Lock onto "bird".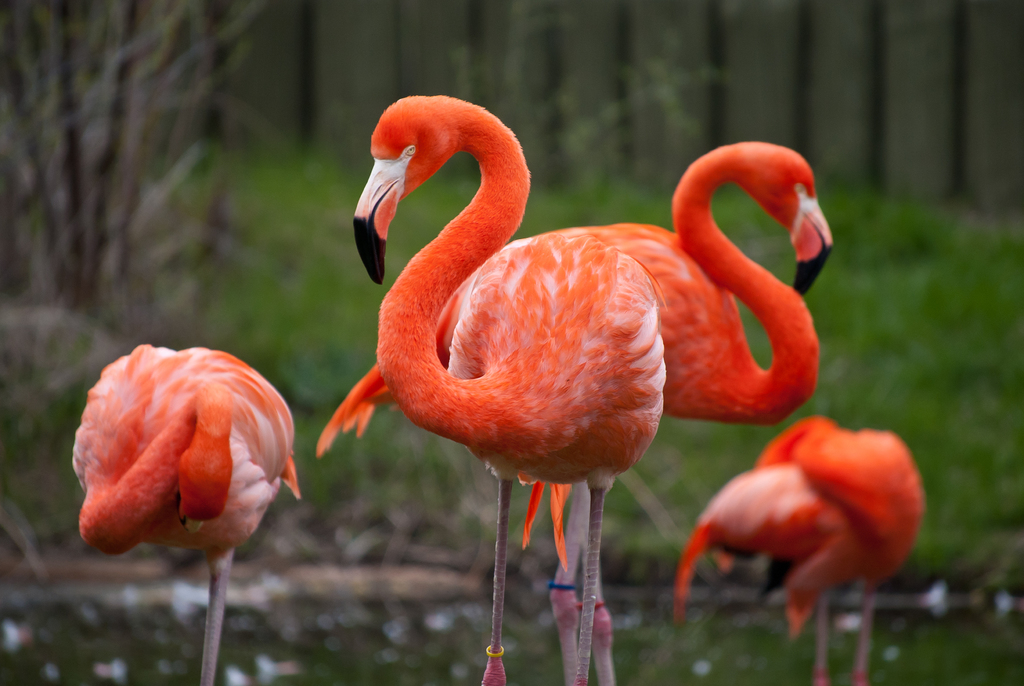
Locked: region(658, 412, 928, 685).
